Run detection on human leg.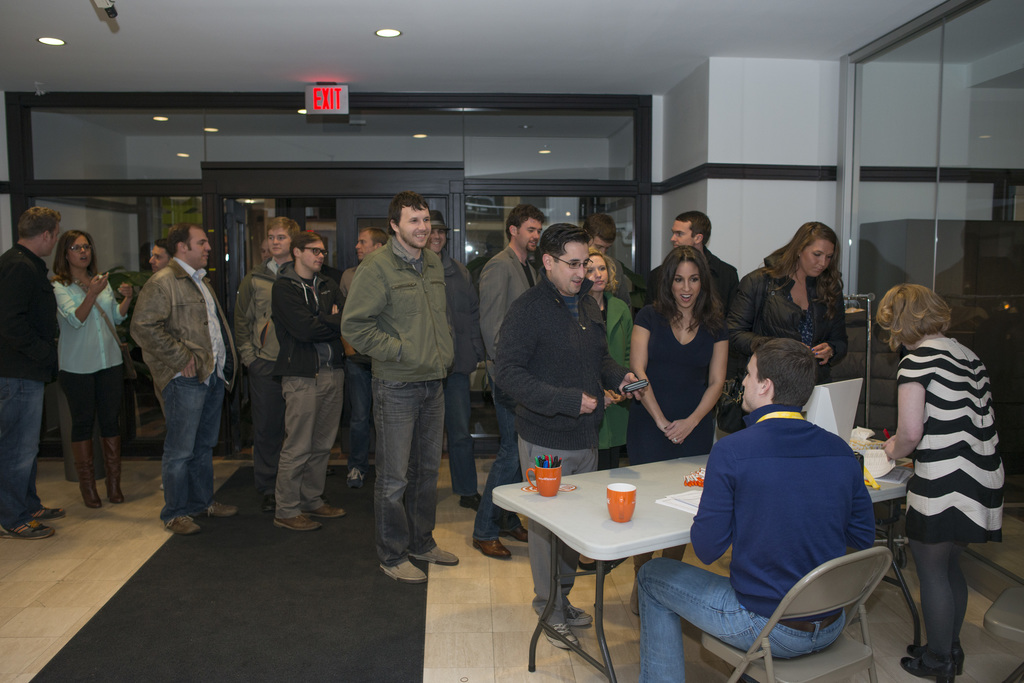
Result: (70, 372, 95, 511).
